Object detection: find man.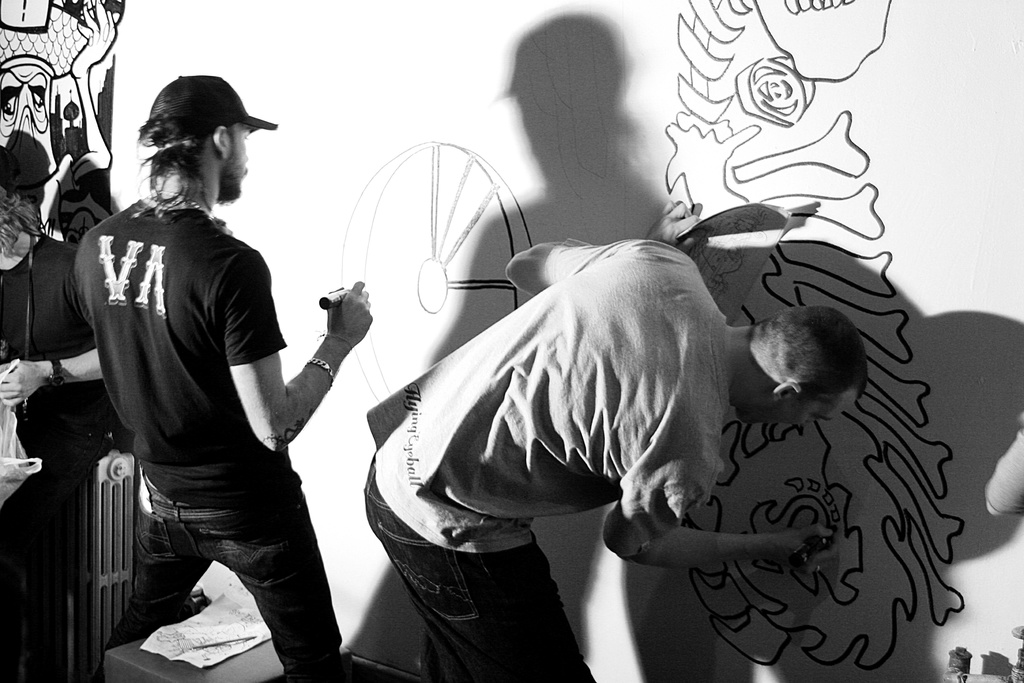
locate(0, 156, 106, 682).
